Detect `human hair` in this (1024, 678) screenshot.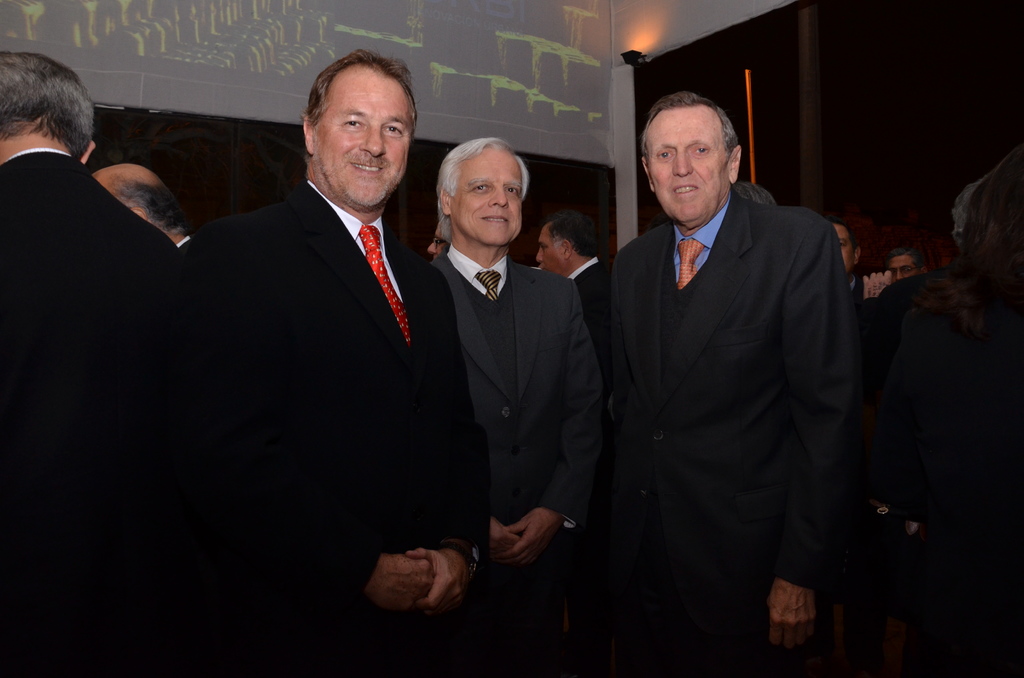
Detection: [left=547, top=207, right=598, bottom=257].
